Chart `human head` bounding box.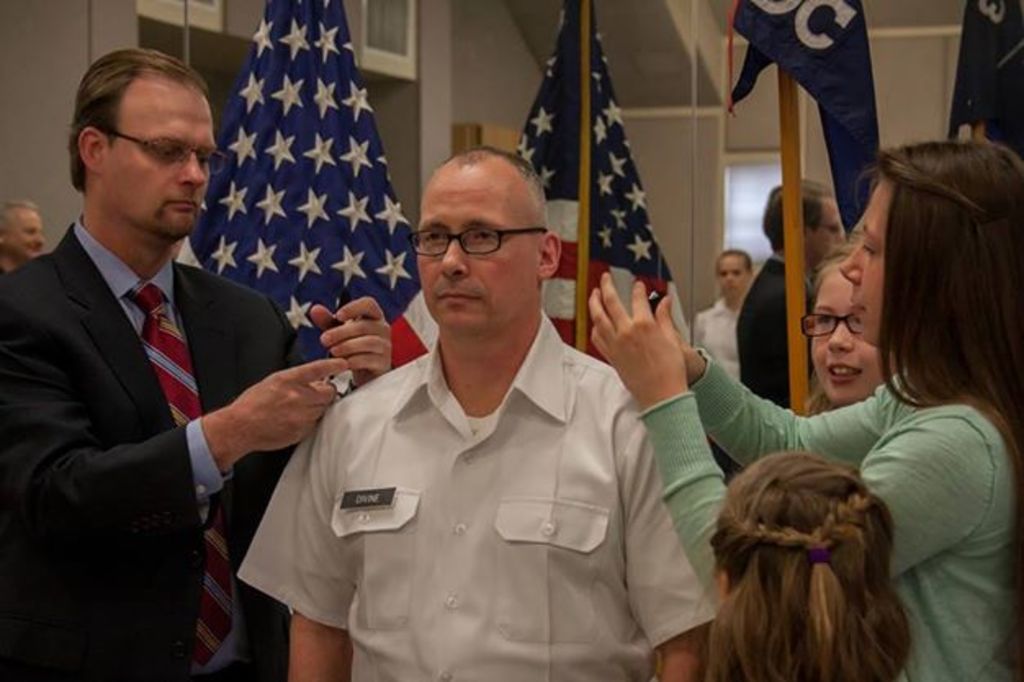
Charted: detection(841, 141, 1022, 348).
